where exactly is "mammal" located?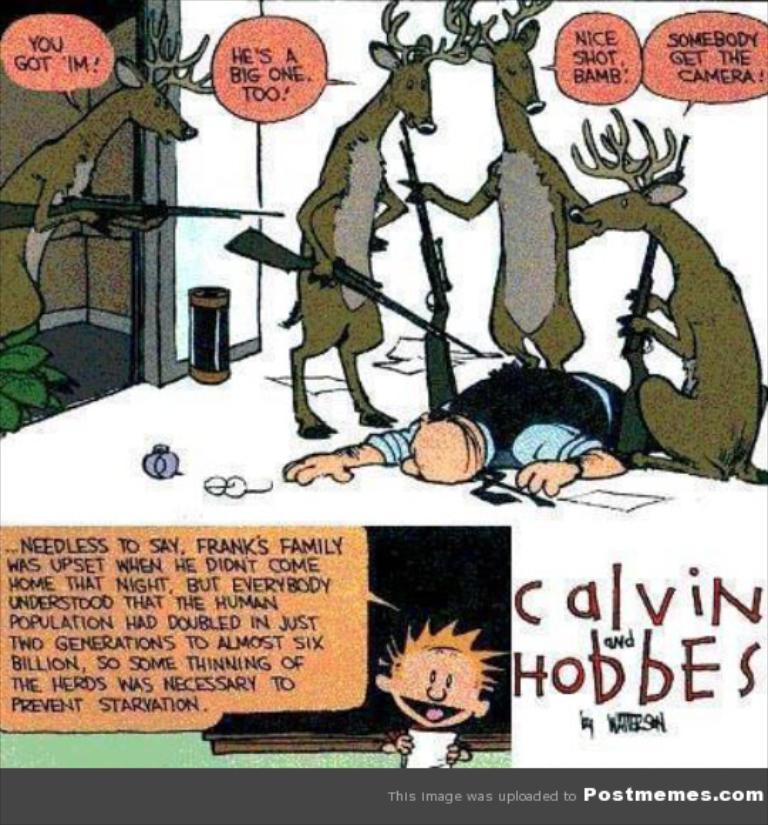
Its bounding box is l=401, t=0, r=596, b=371.
